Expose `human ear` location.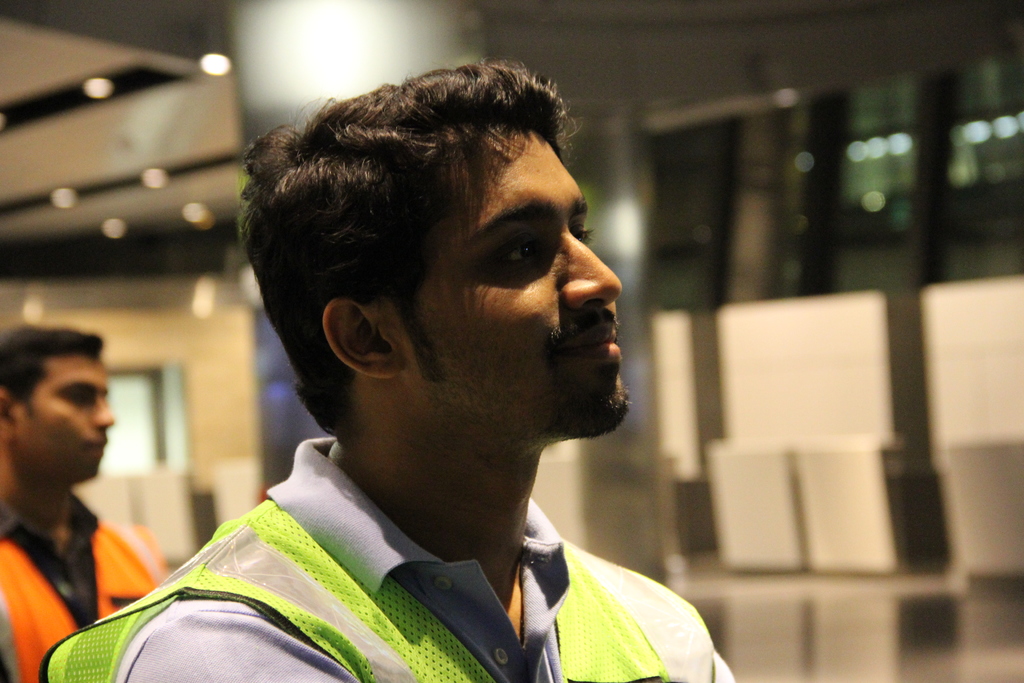
Exposed at bbox=(324, 294, 394, 387).
